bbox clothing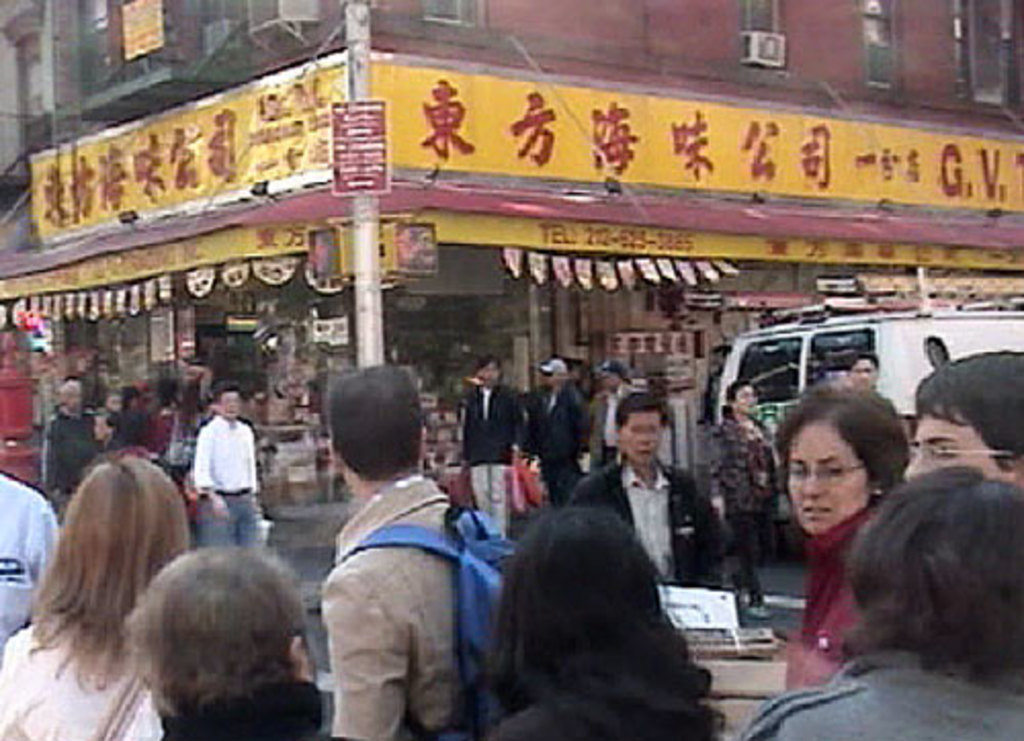
(743, 659, 1022, 739)
